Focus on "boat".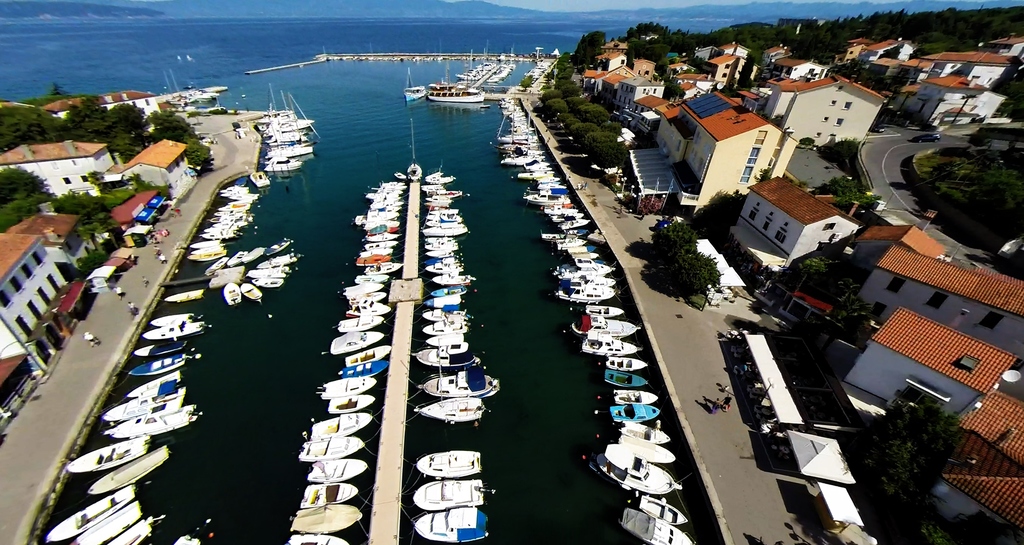
Focused at left=47, top=487, right=134, bottom=544.
